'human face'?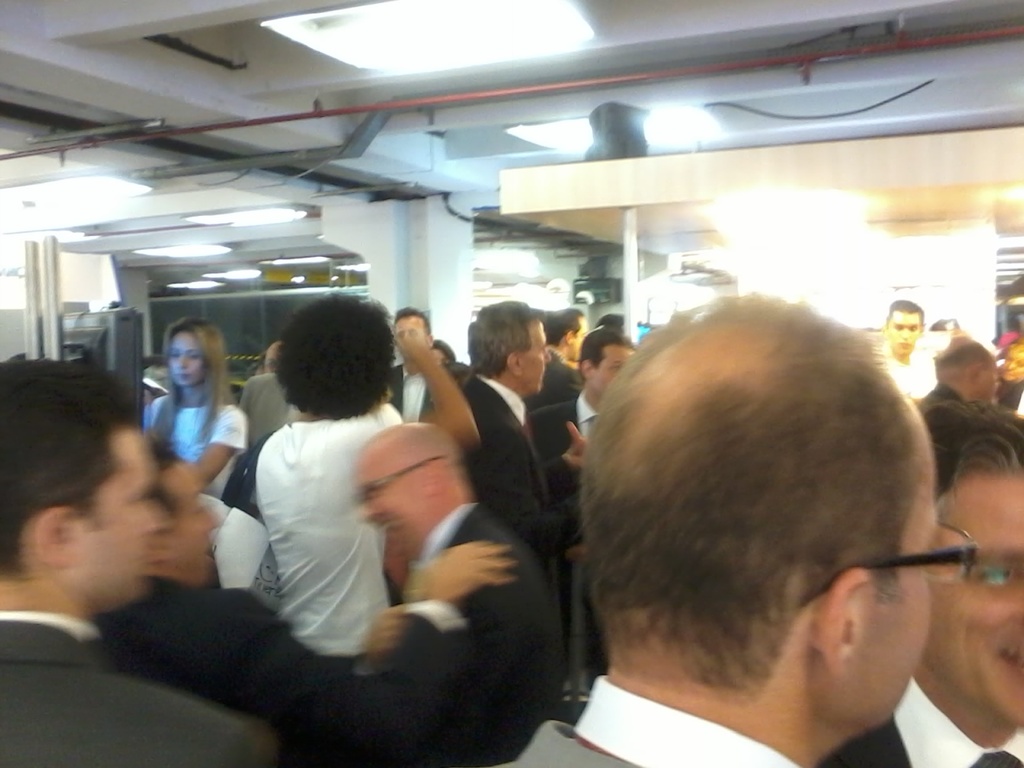
{"x1": 350, "y1": 442, "x2": 426, "y2": 552}
